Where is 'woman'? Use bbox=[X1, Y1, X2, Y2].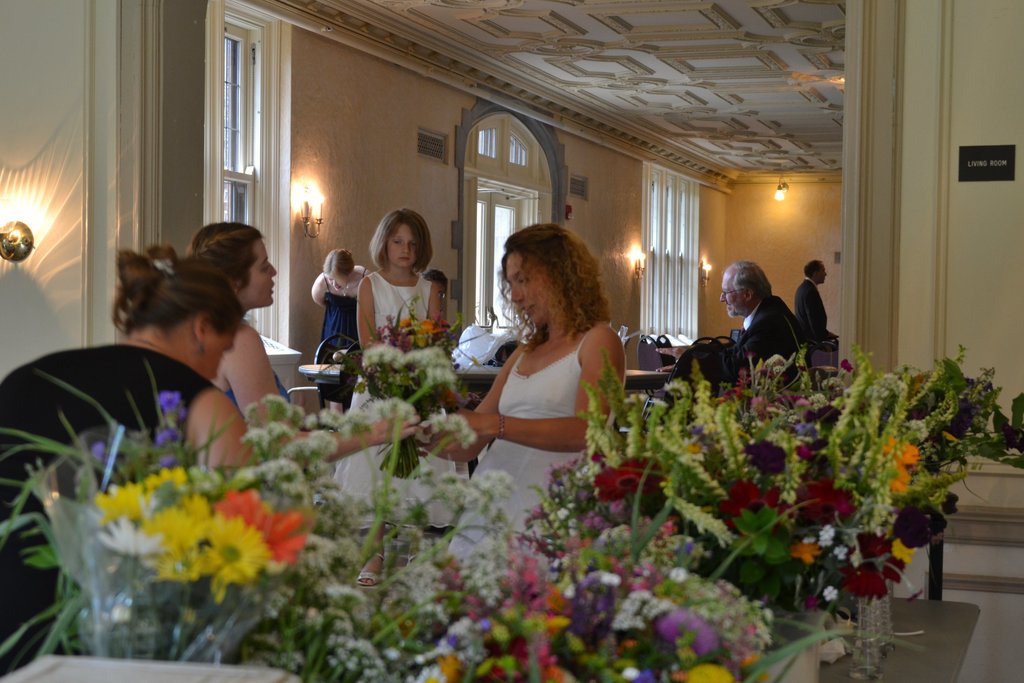
bbox=[312, 247, 371, 418].
